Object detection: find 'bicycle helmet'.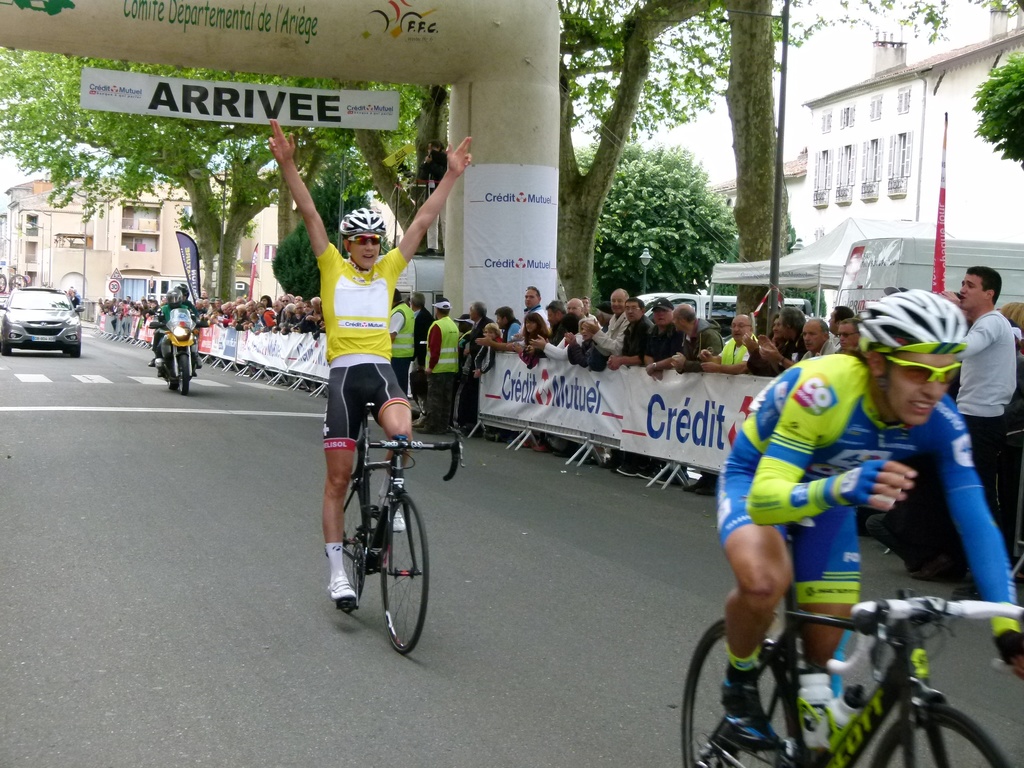
(left=858, top=287, right=972, bottom=358).
